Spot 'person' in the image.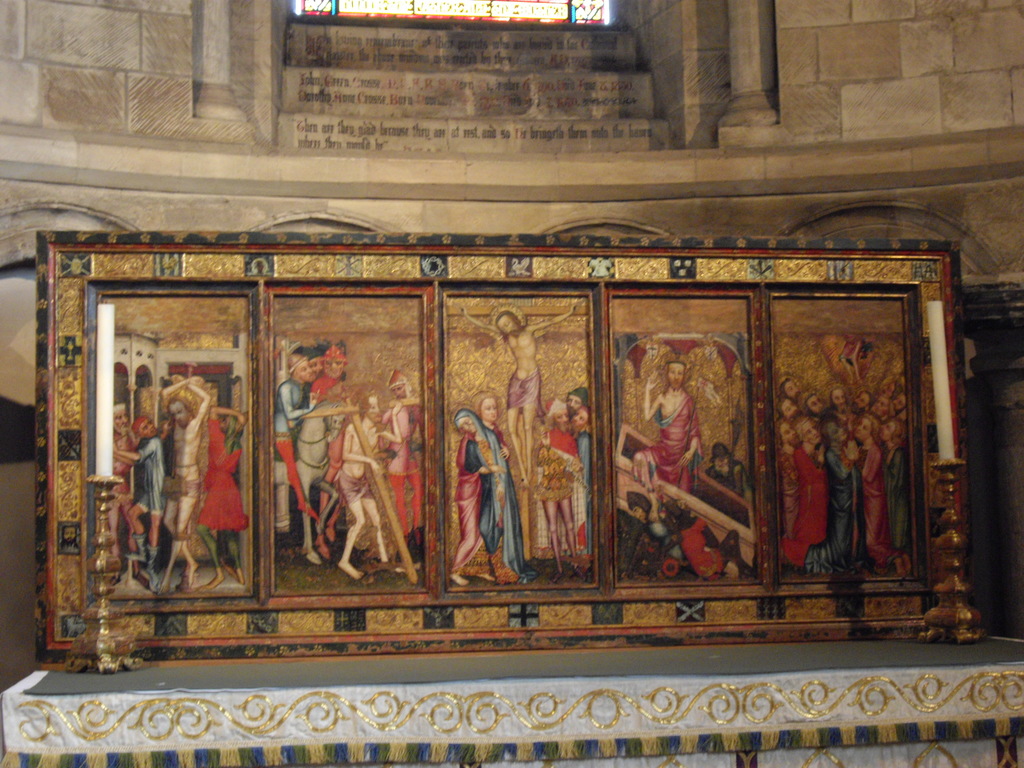
'person' found at x1=266 y1=346 x2=325 y2=528.
